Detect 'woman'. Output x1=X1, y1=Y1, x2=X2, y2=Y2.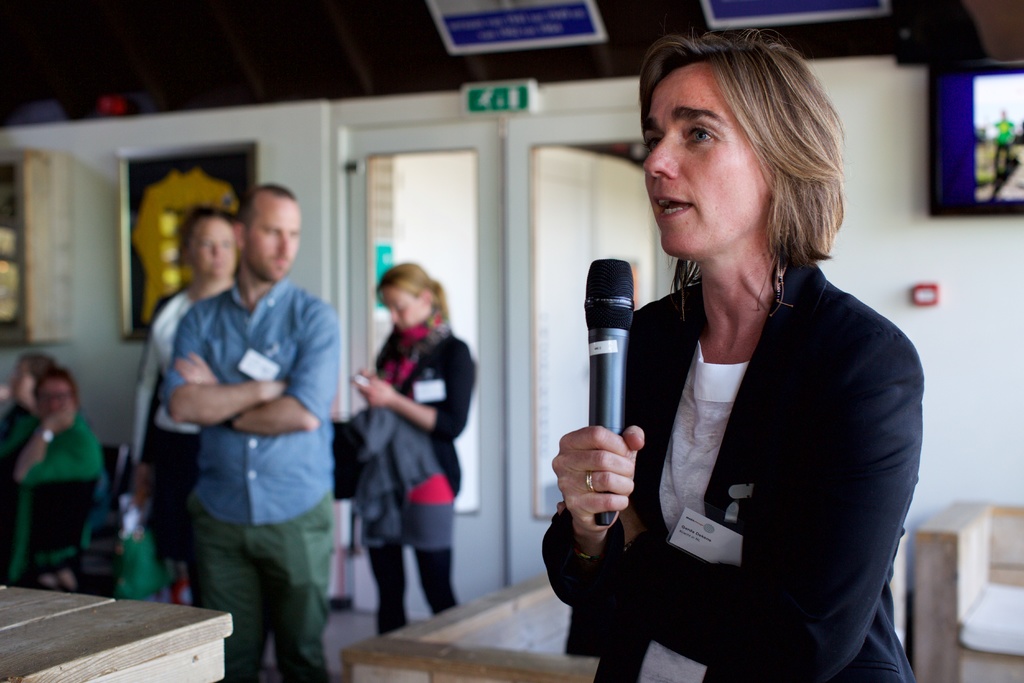
x1=0, y1=363, x2=100, y2=598.
